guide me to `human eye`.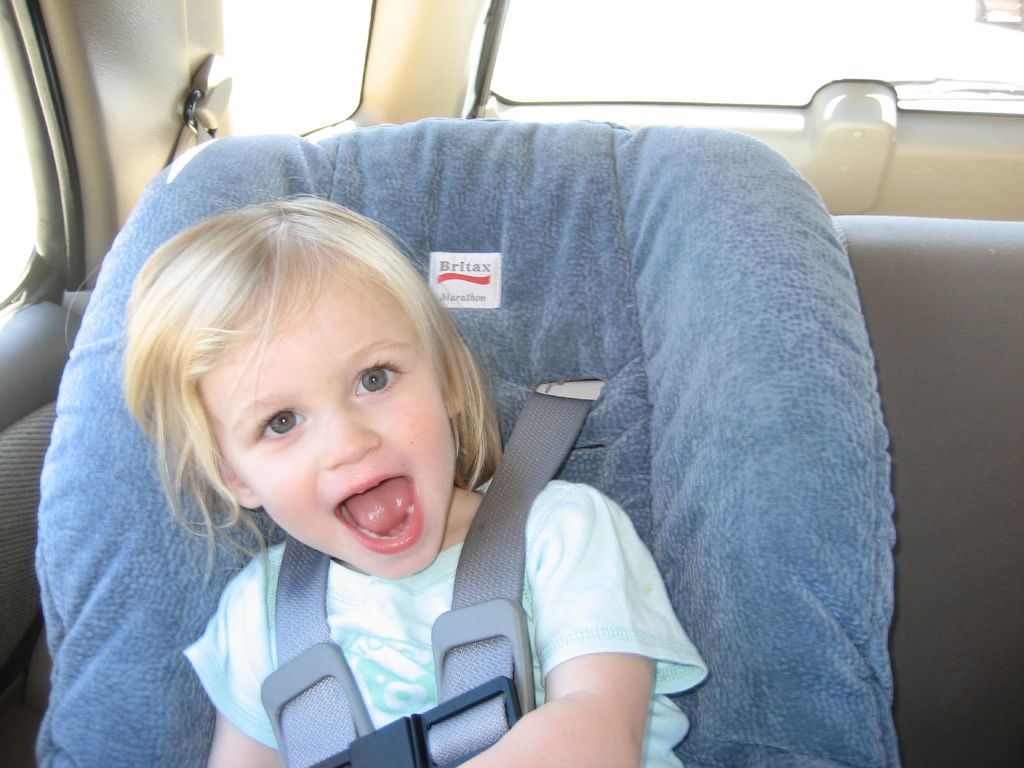
Guidance: 255/404/308/442.
